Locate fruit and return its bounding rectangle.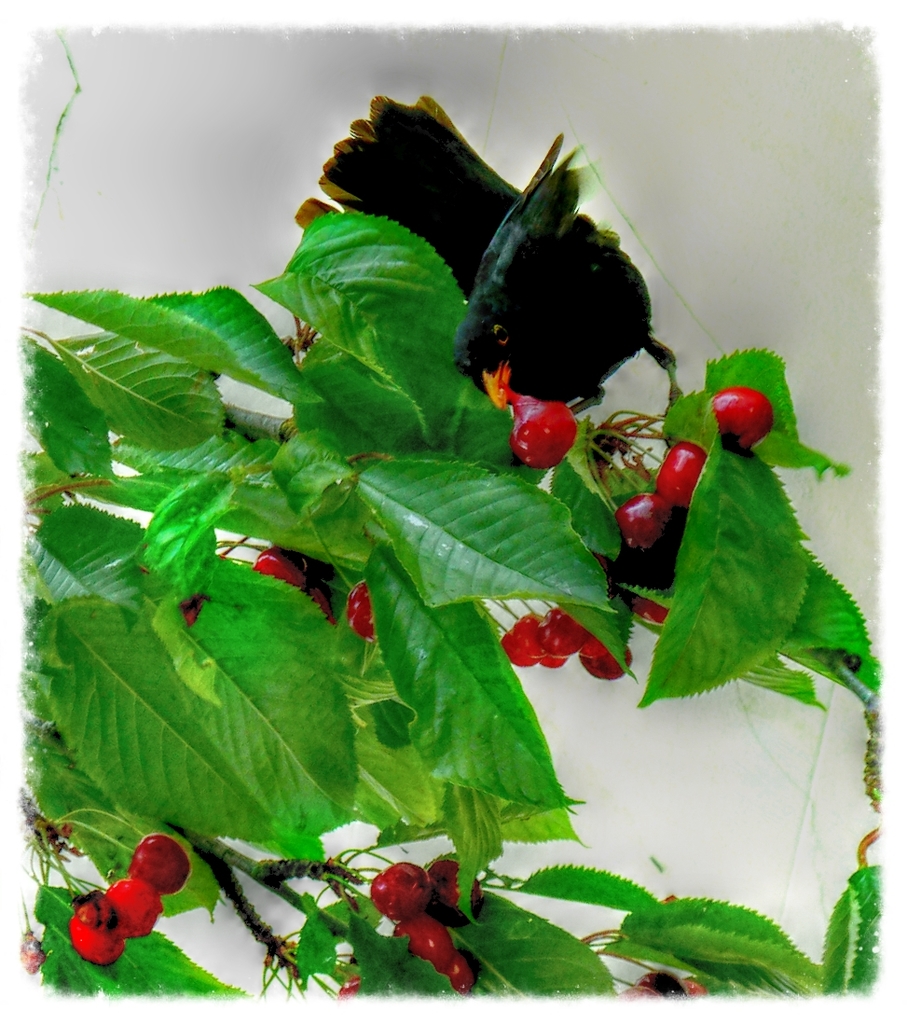
locate(55, 850, 173, 978).
